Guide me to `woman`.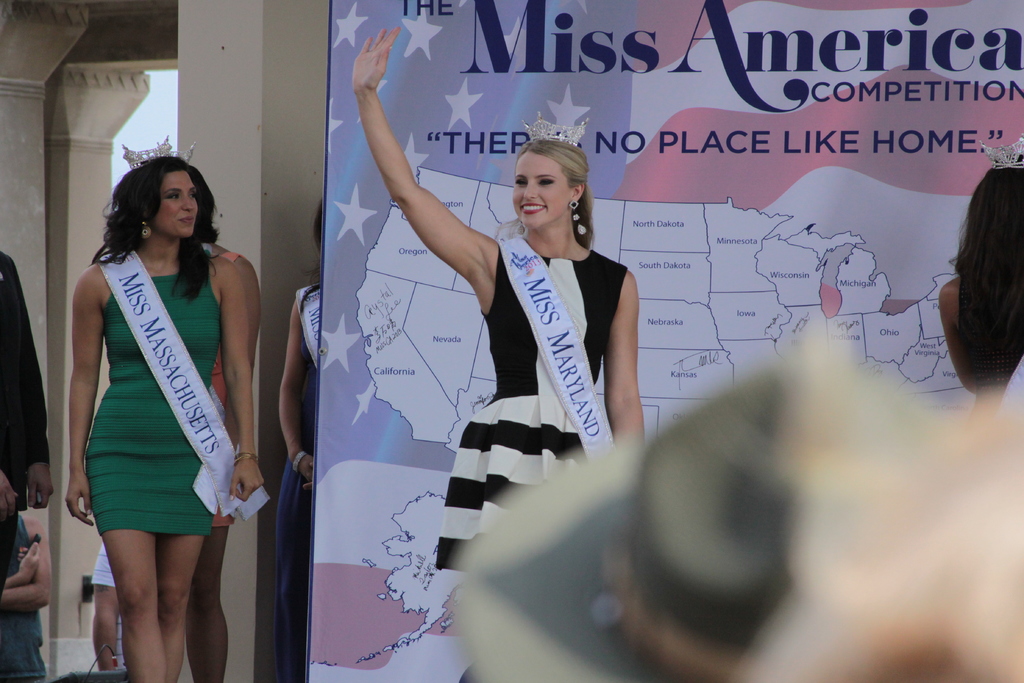
Guidance: {"left": 351, "top": 23, "right": 645, "bottom": 682}.
